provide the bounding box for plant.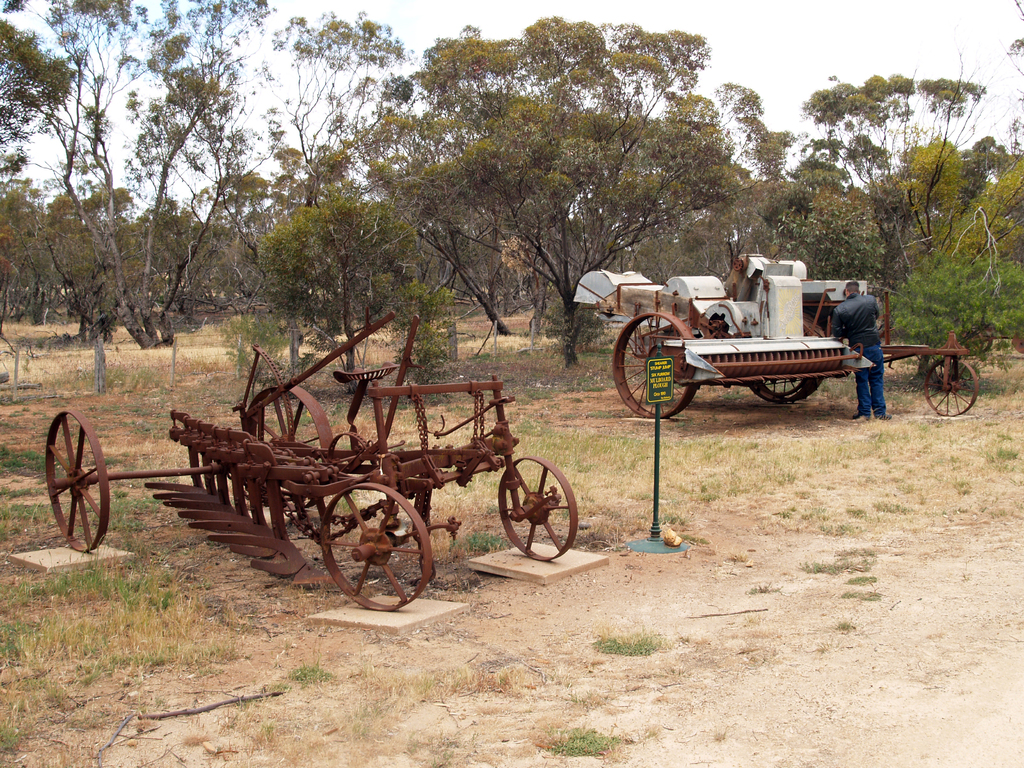
crop(883, 251, 1023, 379).
